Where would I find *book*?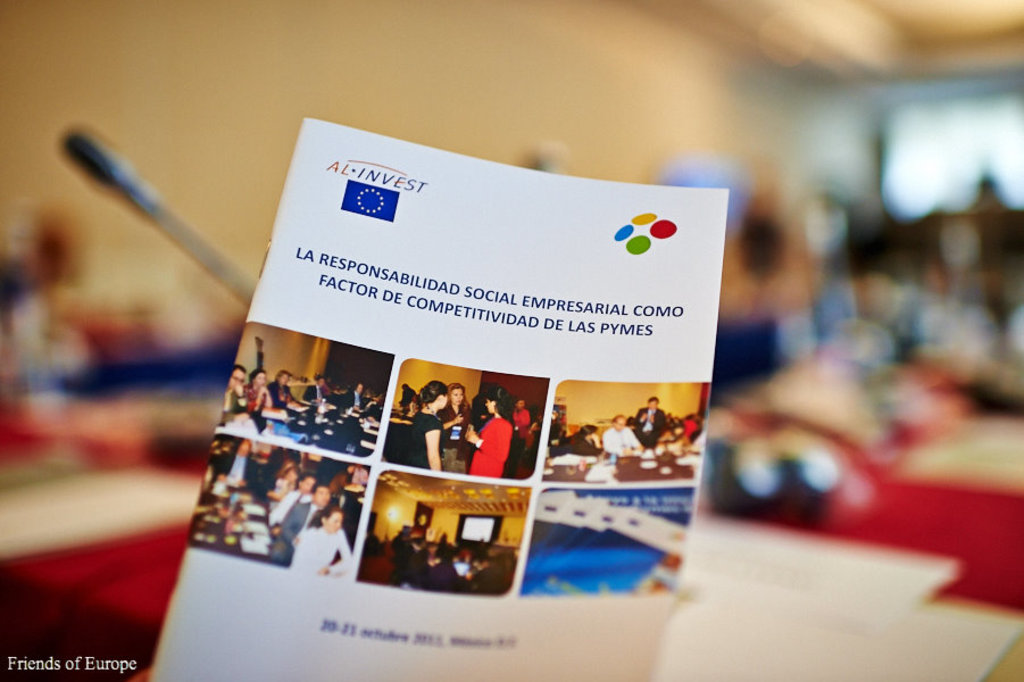
At 132 110 733 681.
